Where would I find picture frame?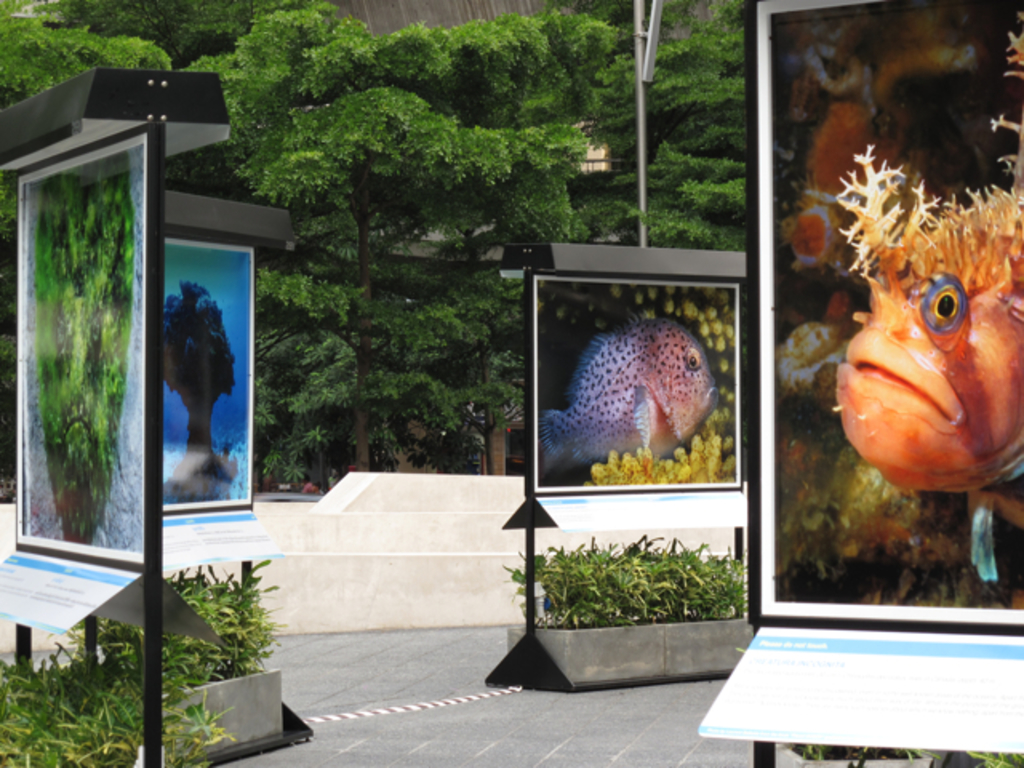
At locate(14, 123, 152, 573).
